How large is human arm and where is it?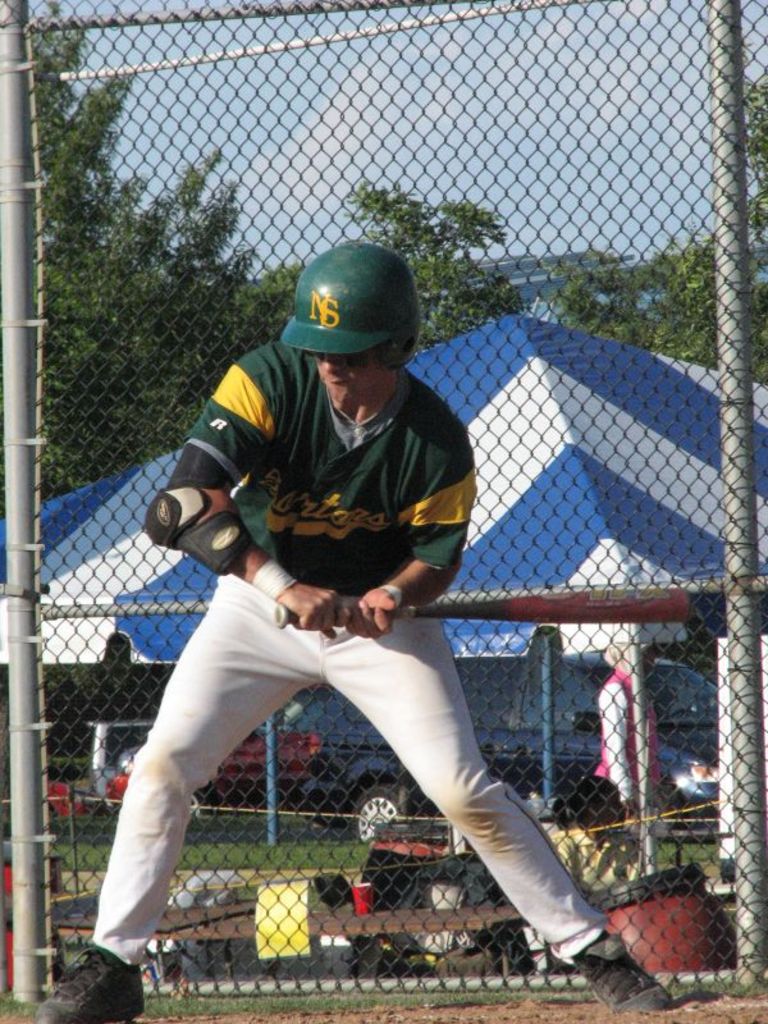
Bounding box: (344, 398, 480, 643).
